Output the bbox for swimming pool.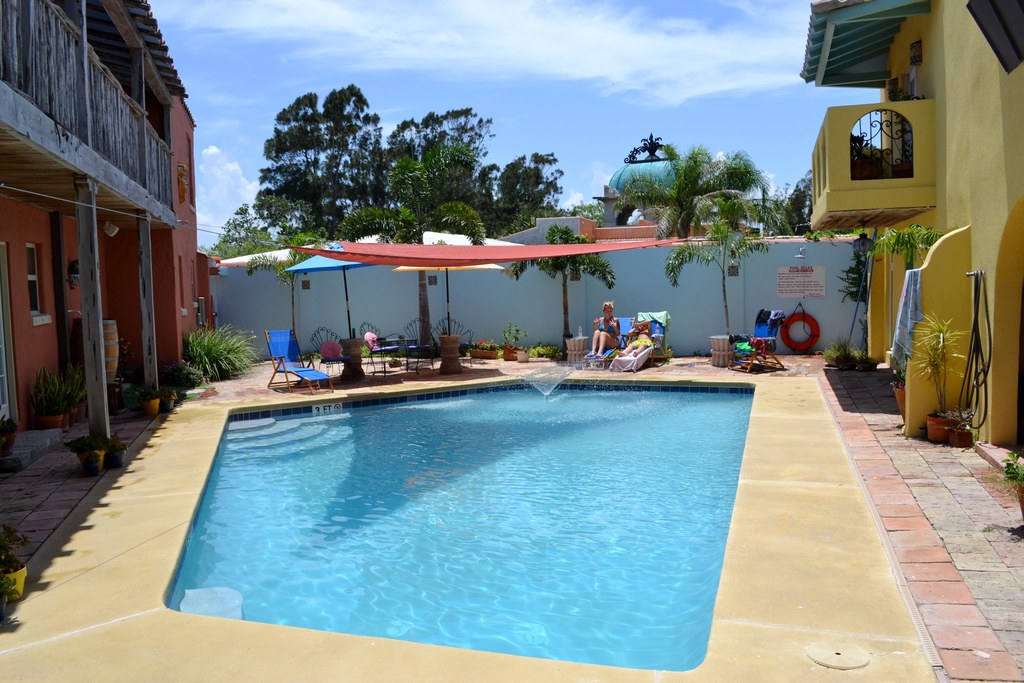
left=162, top=363, right=764, bottom=665.
